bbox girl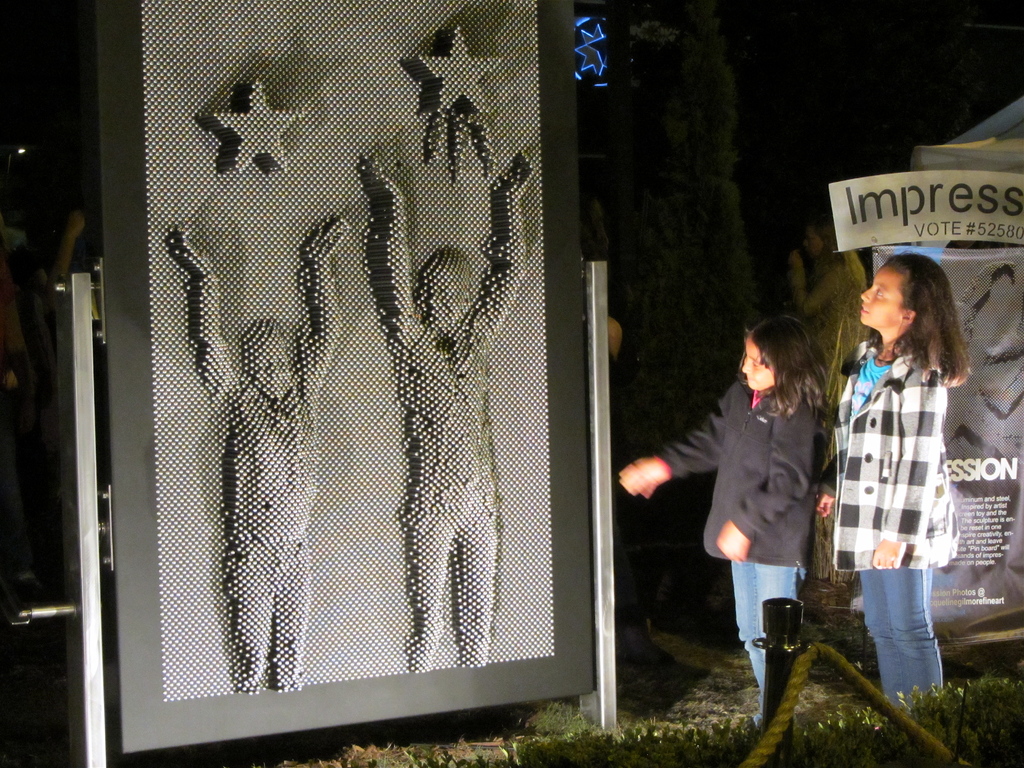
{"x1": 620, "y1": 311, "x2": 836, "y2": 724}
